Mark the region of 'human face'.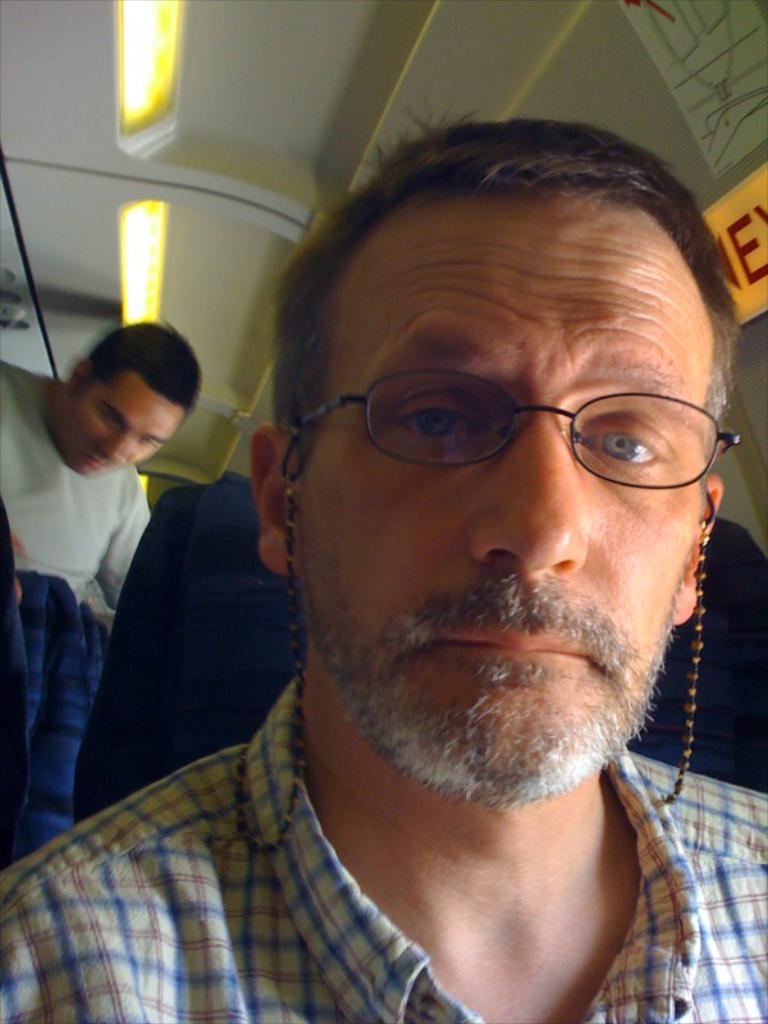
Region: (x1=65, y1=367, x2=182, y2=470).
